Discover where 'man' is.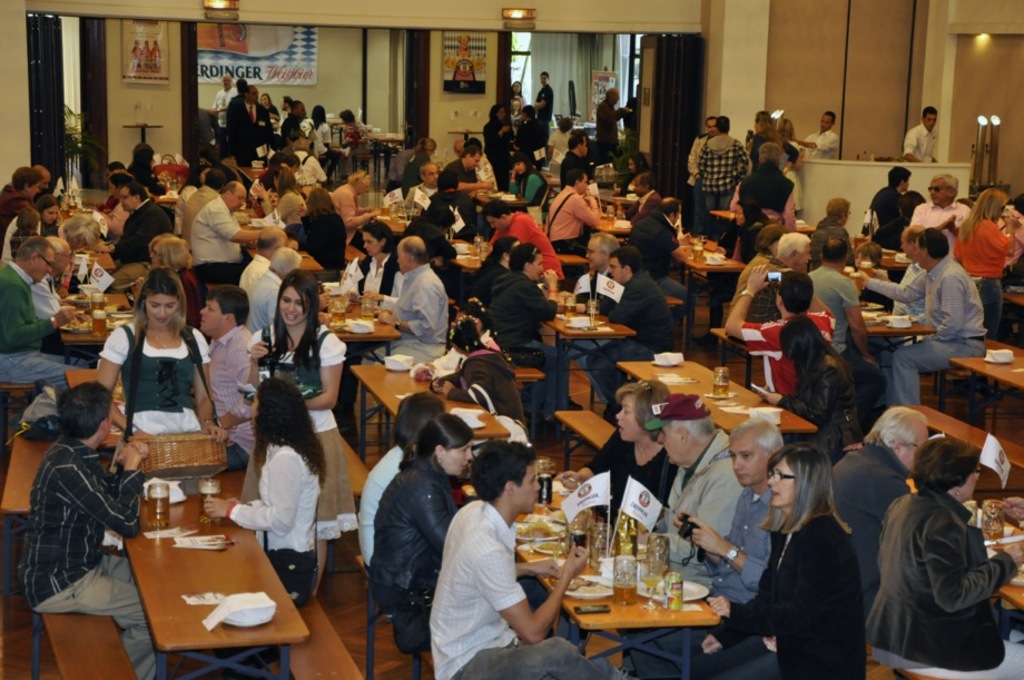
Discovered at region(452, 137, 499, 191).
